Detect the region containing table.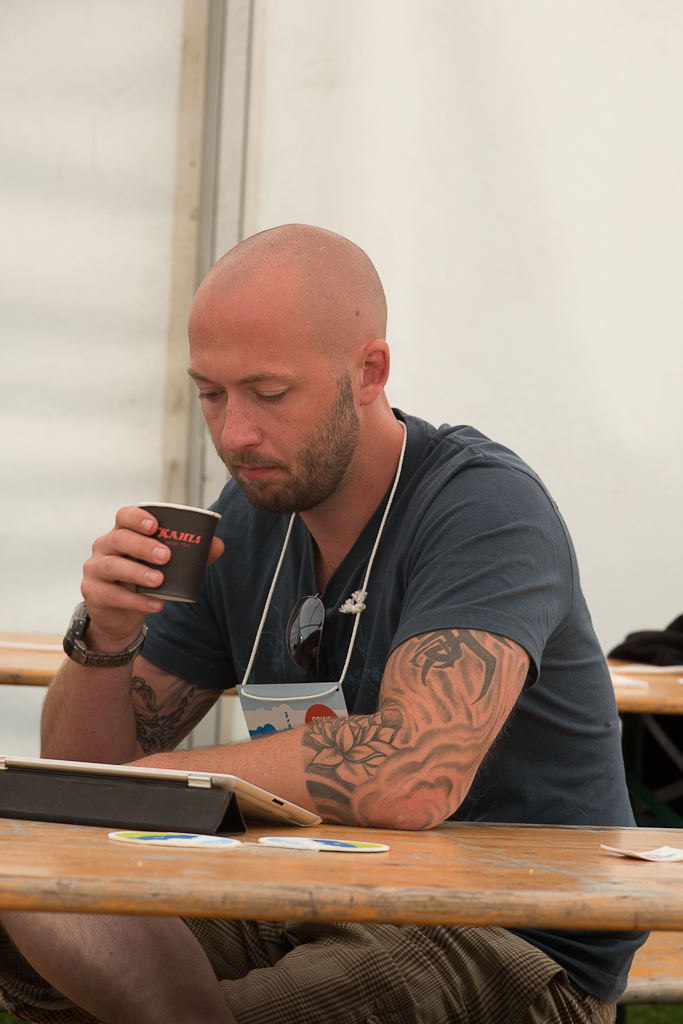
box(0, 775, 666, 994).
